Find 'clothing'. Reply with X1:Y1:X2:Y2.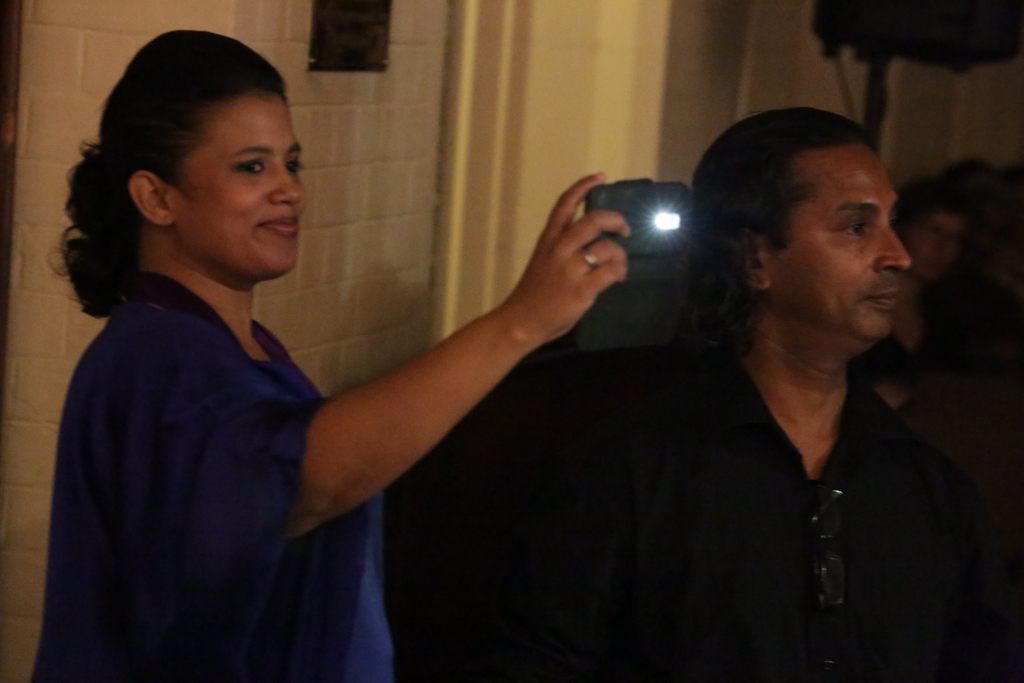
31:186:370:670.
